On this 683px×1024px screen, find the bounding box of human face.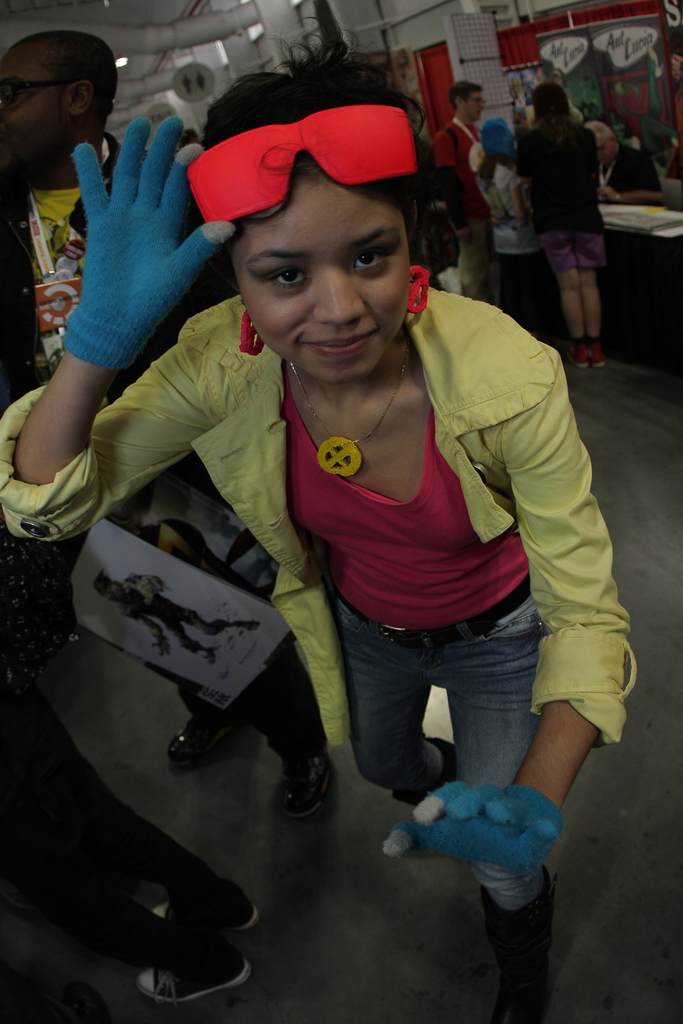
Bounding box: [left=597, top=132, right=614, bottom=158].
